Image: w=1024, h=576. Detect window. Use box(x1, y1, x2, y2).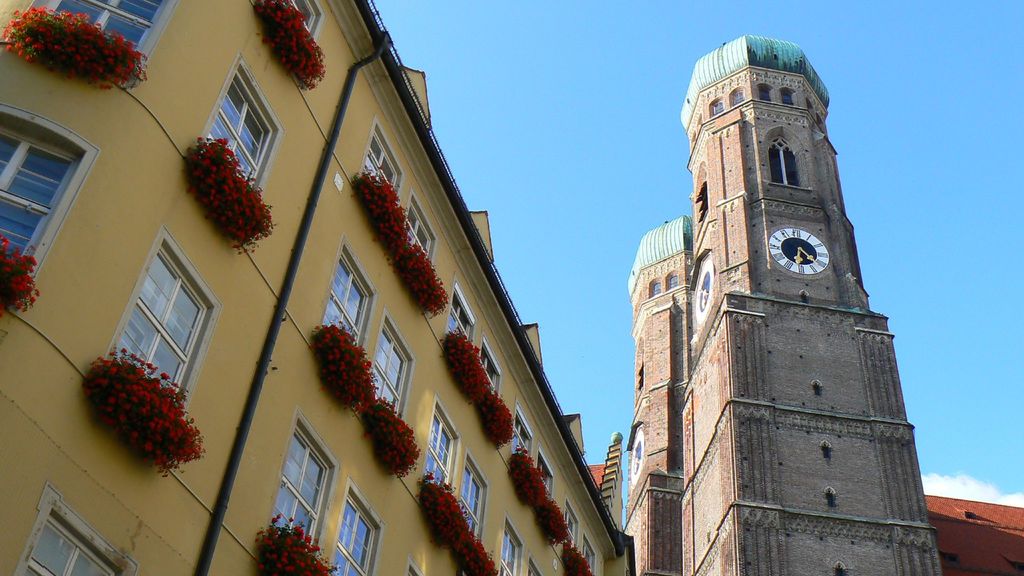
box(320, 241, 376, 381).
